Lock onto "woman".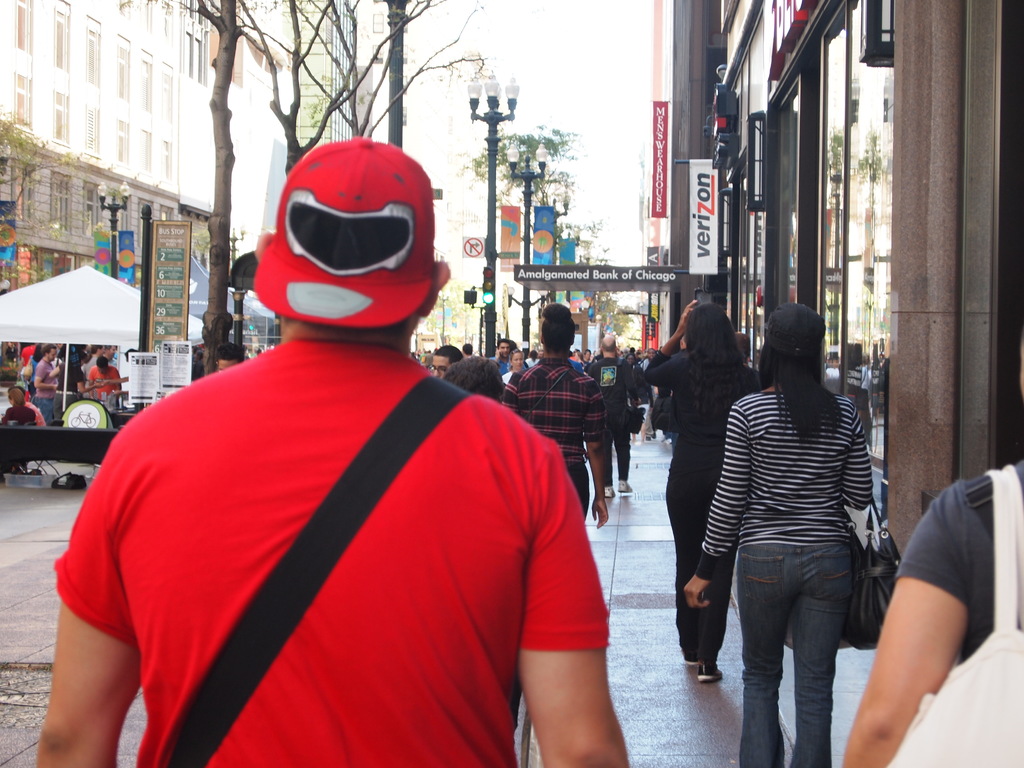
Locked: box(681, 292, 875, 767).
